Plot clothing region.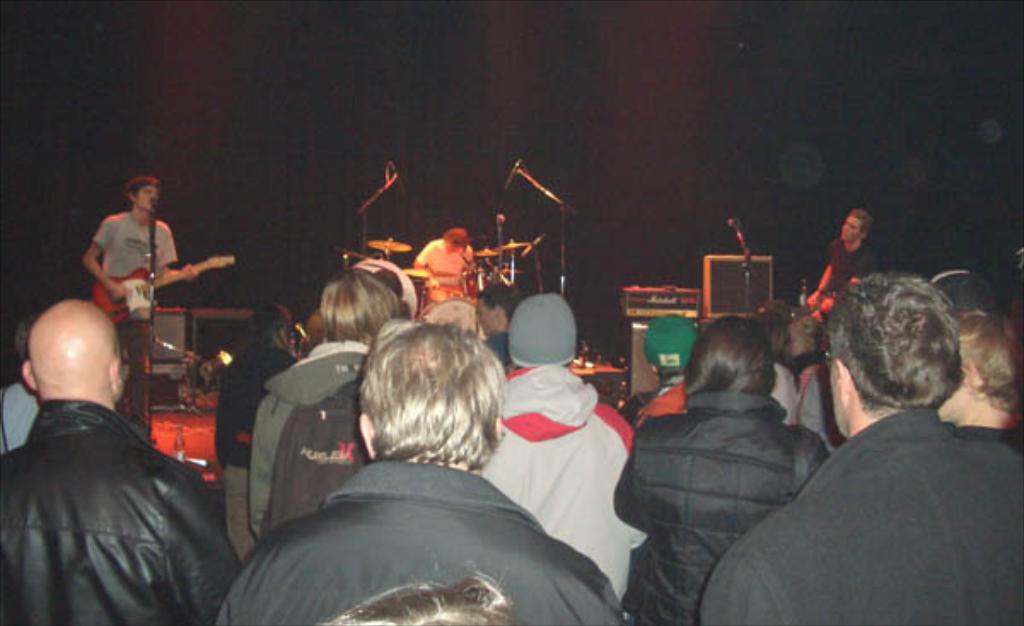
Plotted at (x1=420, y1=241, x2=473, y2=299).
